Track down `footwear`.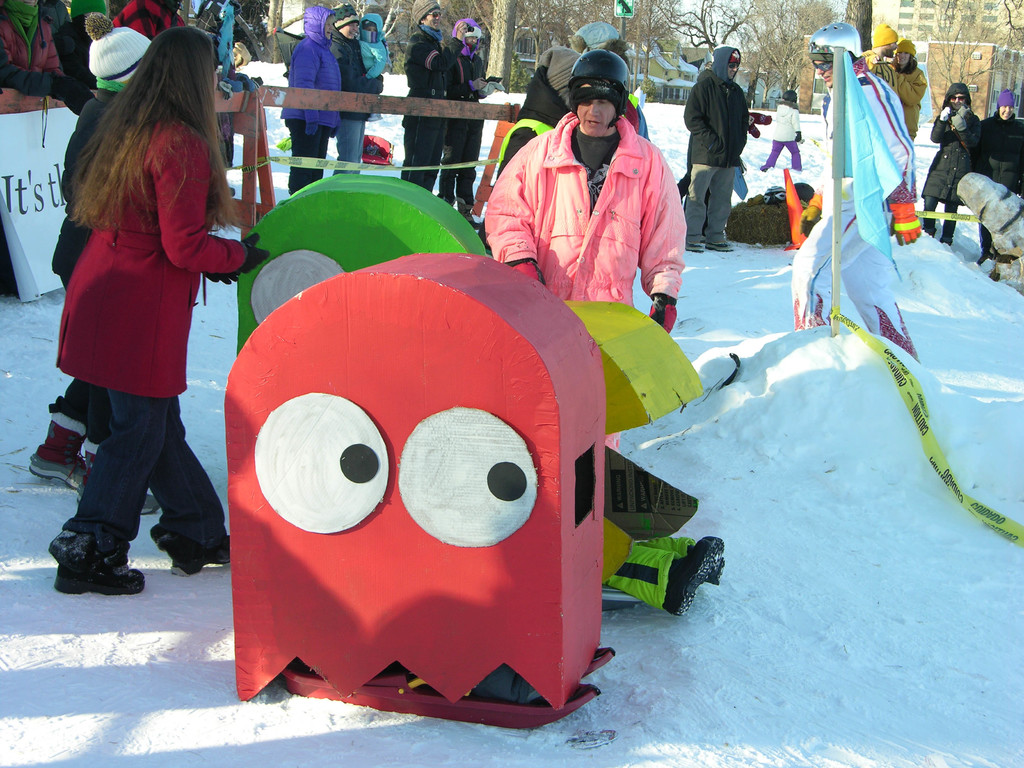
Tracked to (x1=28, y1=425, x2=93, y2=483).
